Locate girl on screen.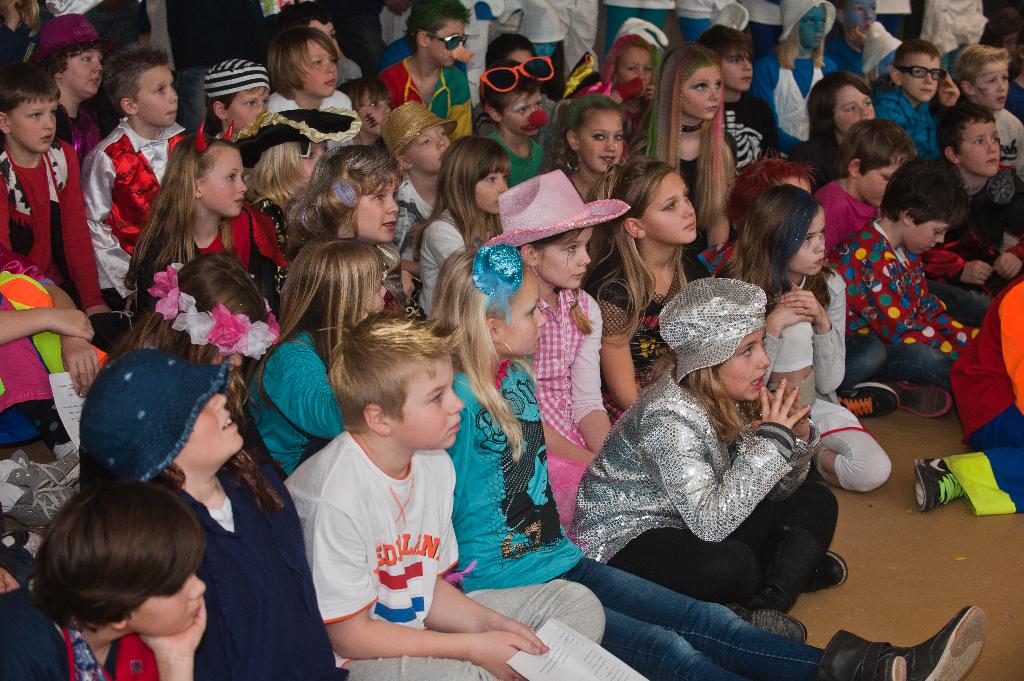
On screen at bbox=(95, 255, 269, 419).
